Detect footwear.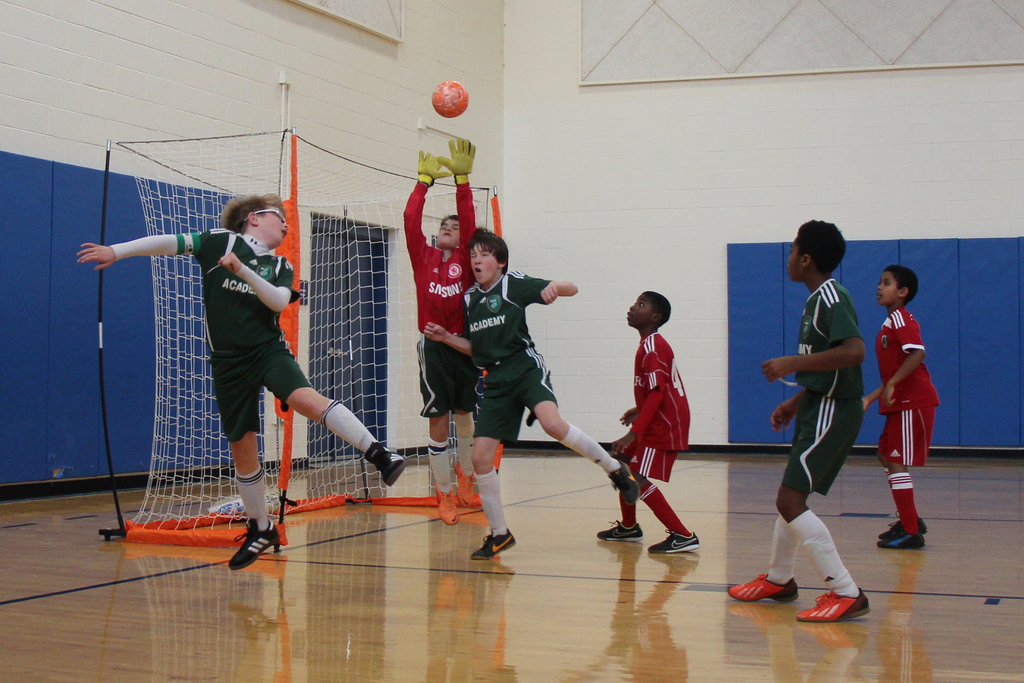
Detected at {"left": 648, "top": 529, "right": 701, "bottom": 554}.
